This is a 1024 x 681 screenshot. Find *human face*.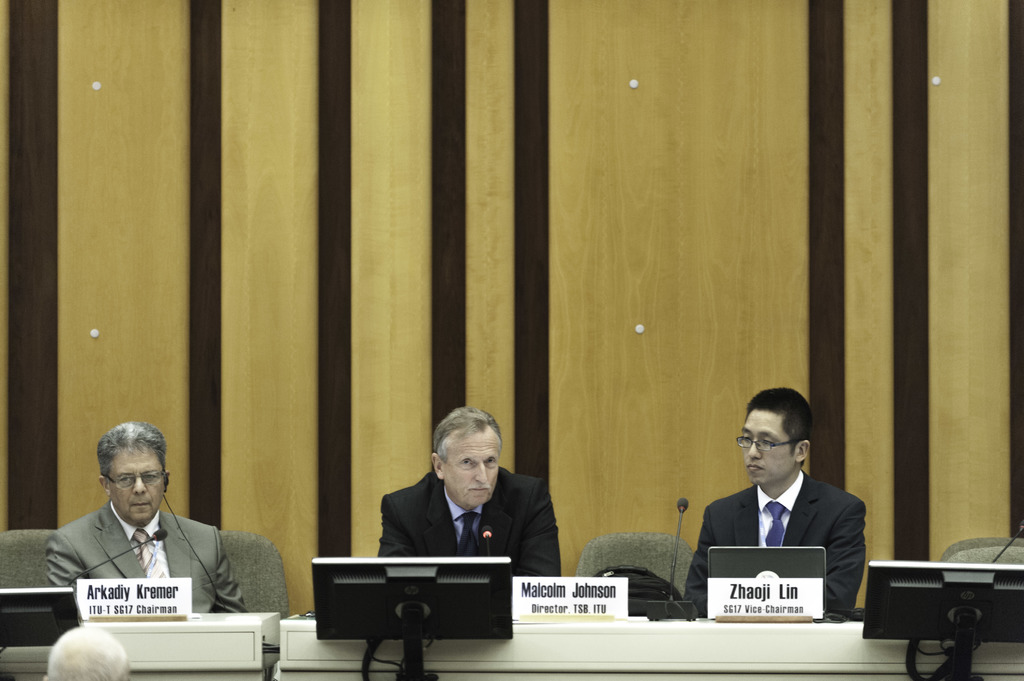
Bounding box: region(112, 445, 167, 523).
